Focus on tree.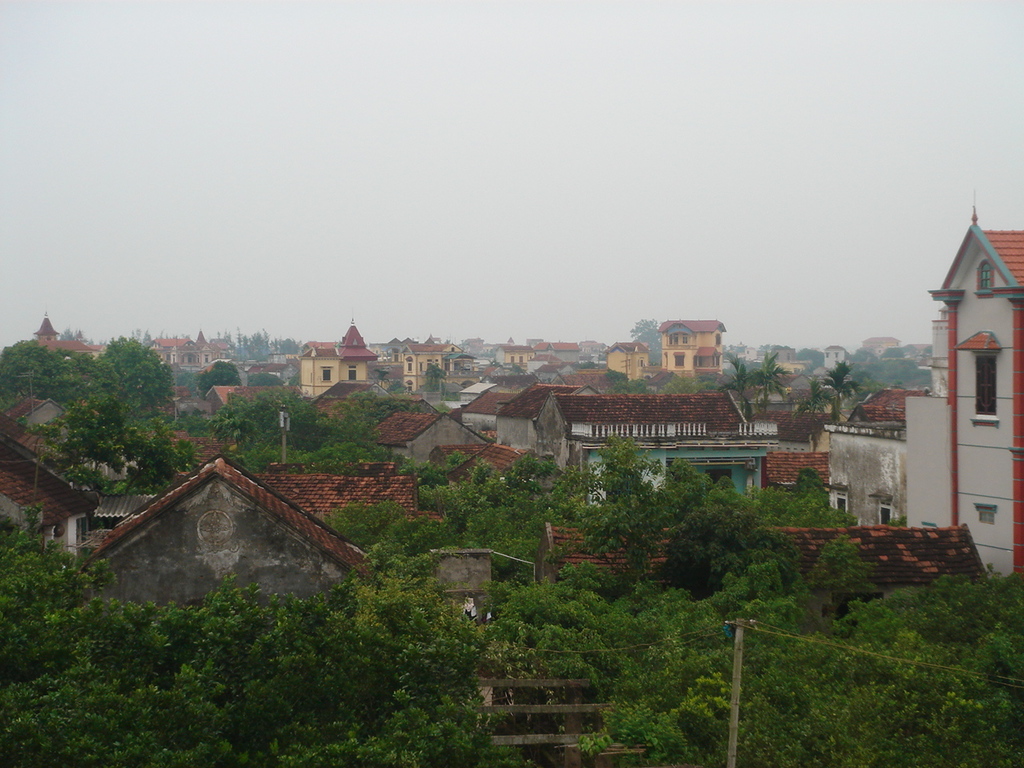
Focused at pyautogui.locateOnScreen(417, 361, 443, 393).
